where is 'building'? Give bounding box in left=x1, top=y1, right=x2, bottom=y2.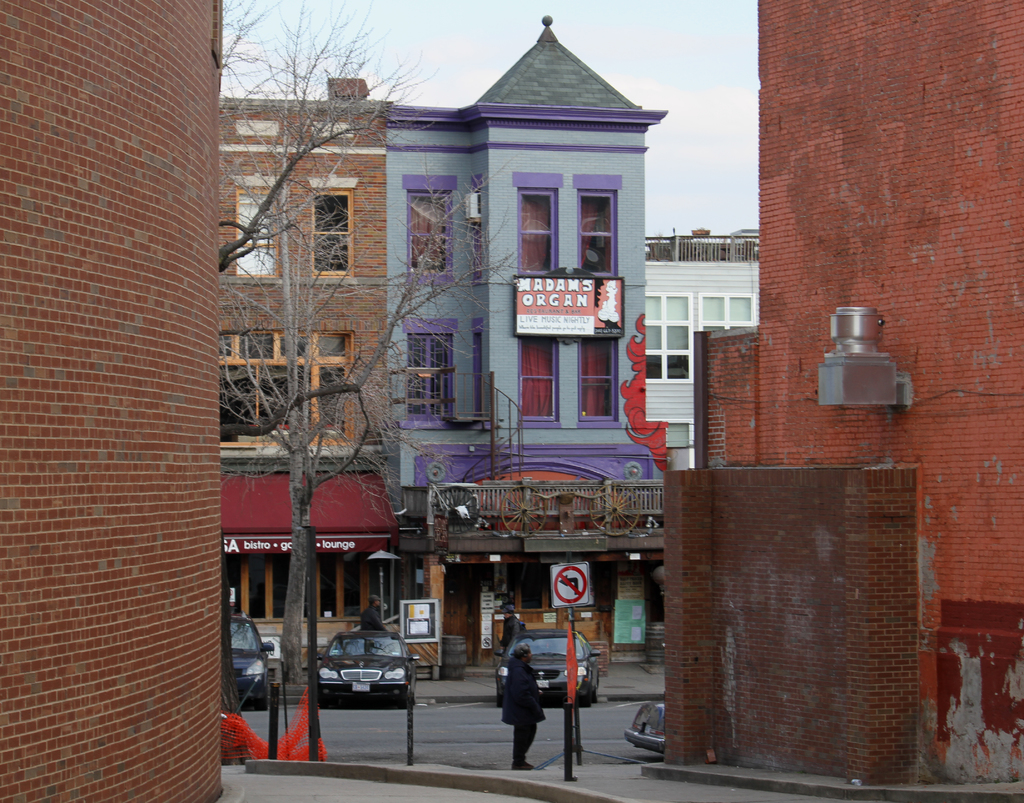
left=219, top=76, right=385, bottom=662.
